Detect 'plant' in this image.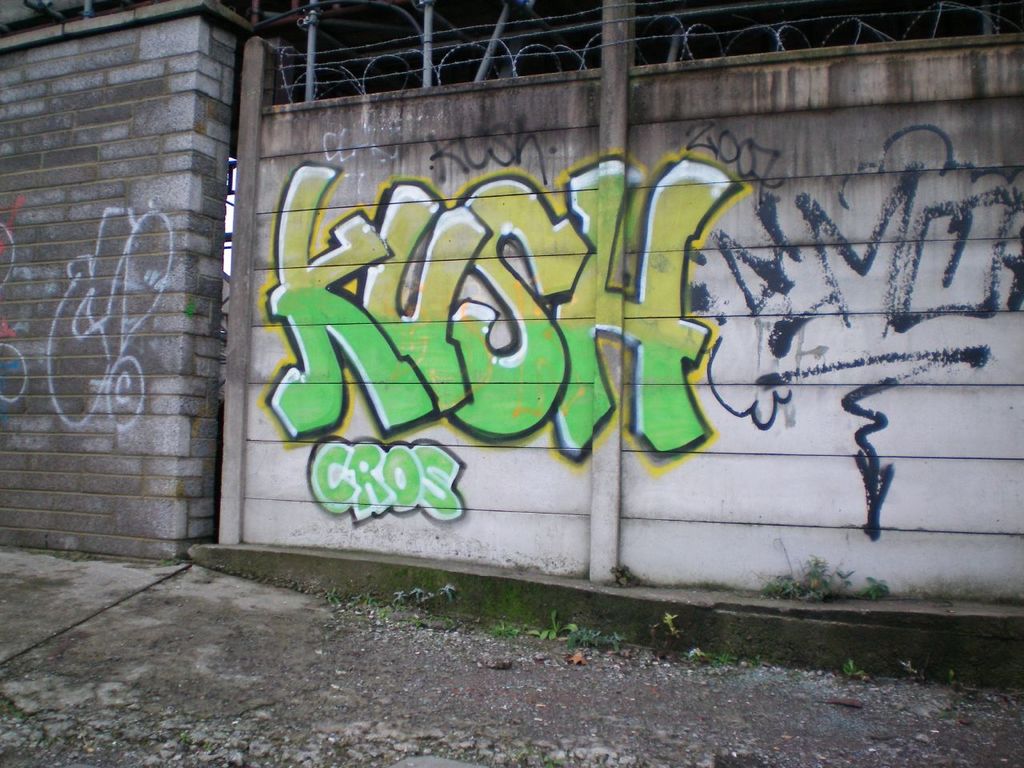
Detection: bbox=[489, 620, 569, 642].
